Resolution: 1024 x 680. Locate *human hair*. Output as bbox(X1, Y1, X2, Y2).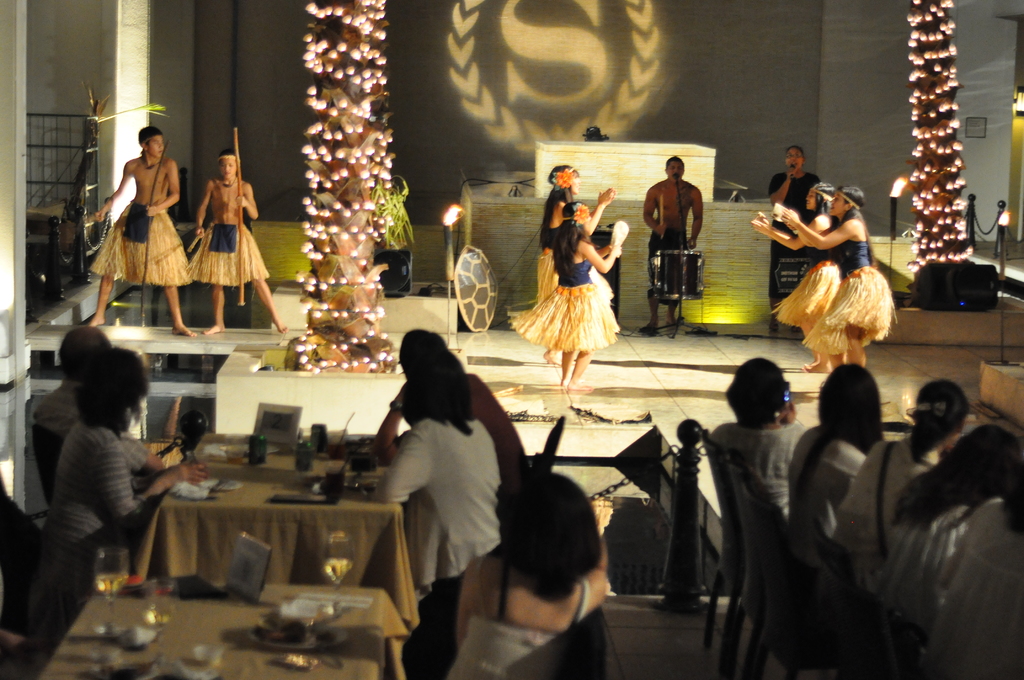
bbox(837, 185, 876, 262).
